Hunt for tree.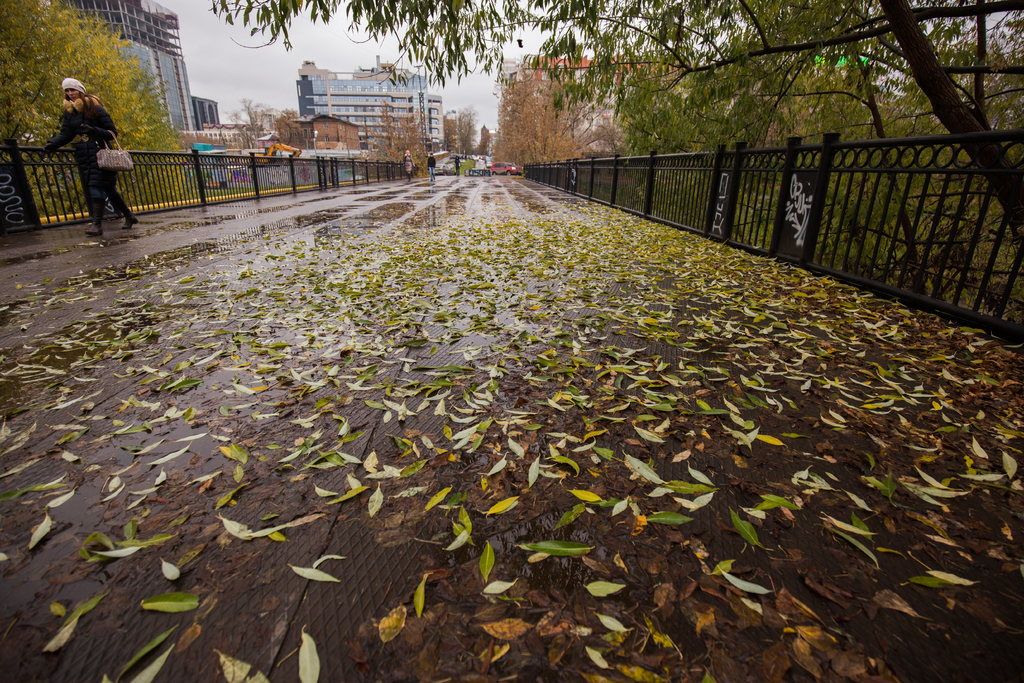
Hunted down at [0, 0, 189, 219].
